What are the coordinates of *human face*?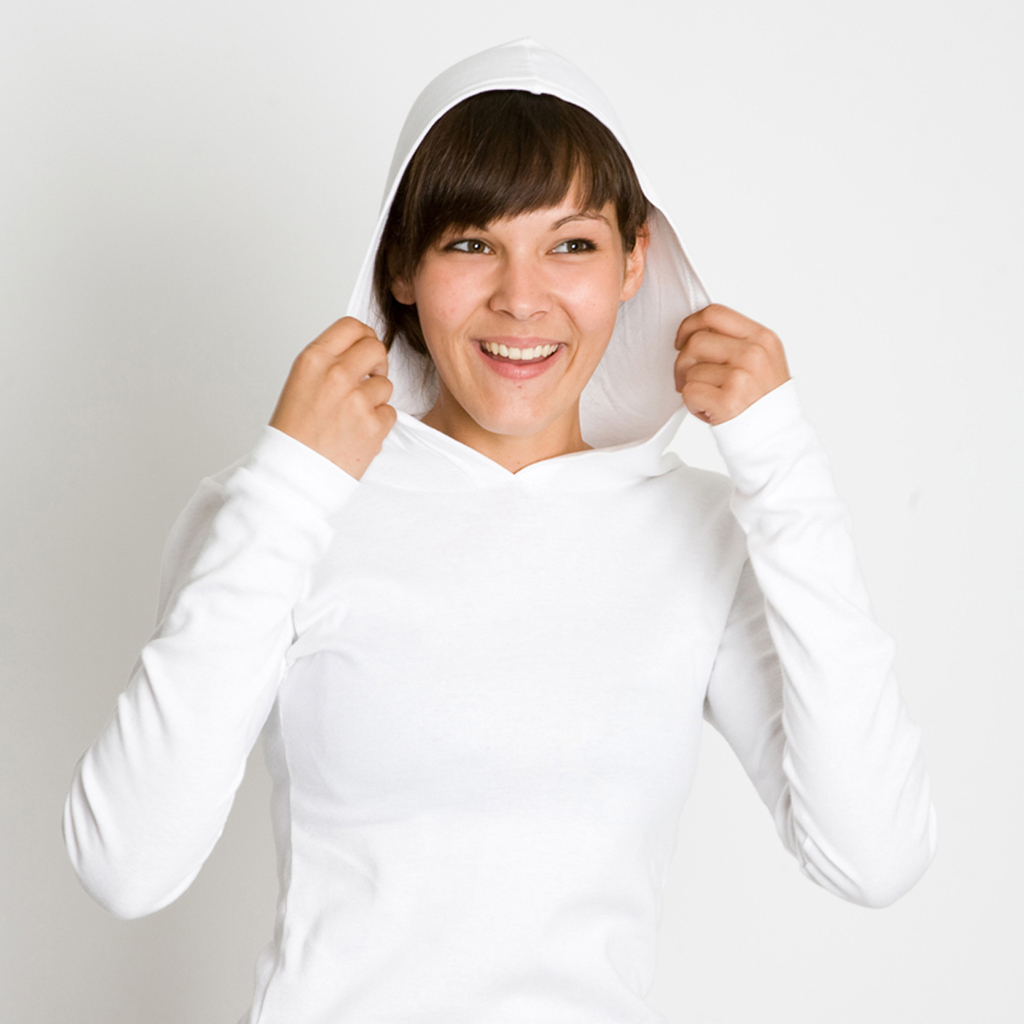
bbox=(408, 153, 619, 431).
